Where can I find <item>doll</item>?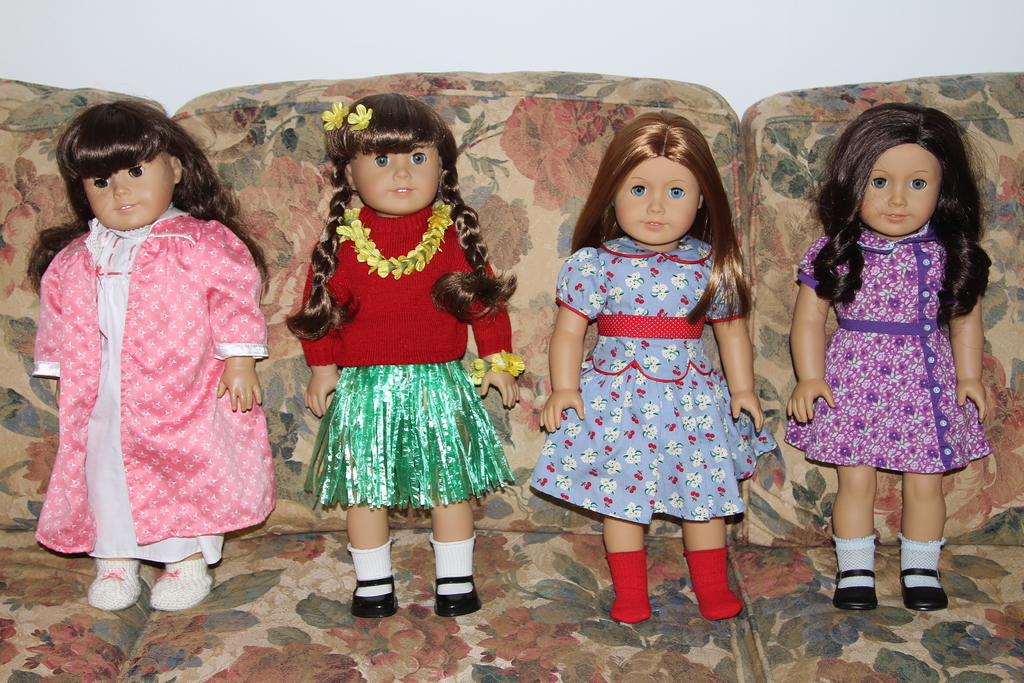
You can find it at rect(28, 104, 270, 609).
